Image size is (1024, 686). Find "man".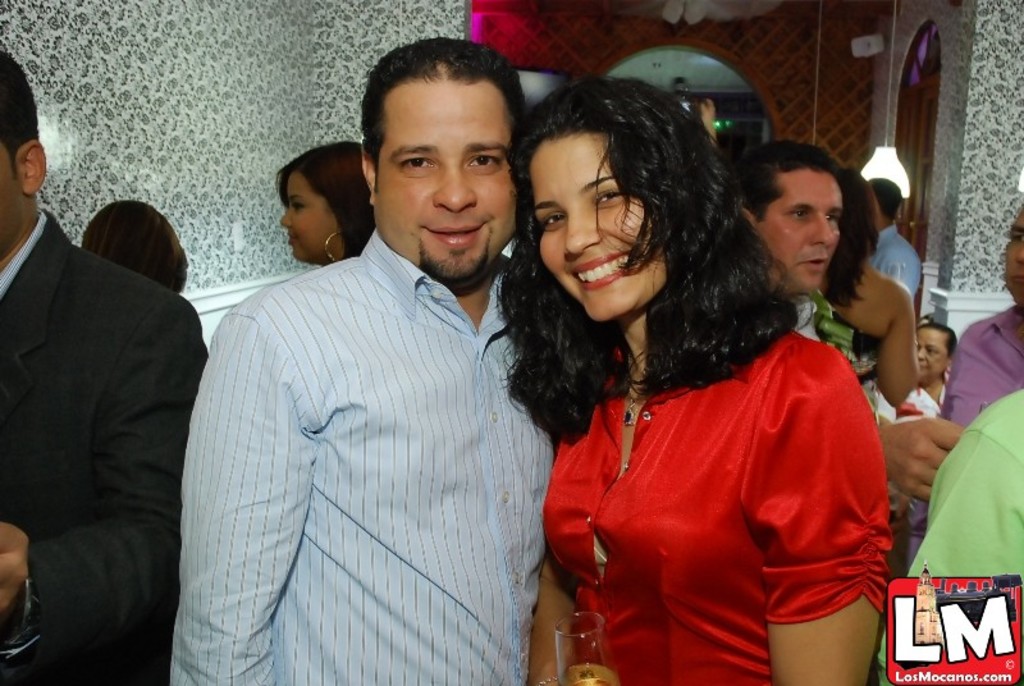
(x1=863, y1=169, x2=920, y2=284).
